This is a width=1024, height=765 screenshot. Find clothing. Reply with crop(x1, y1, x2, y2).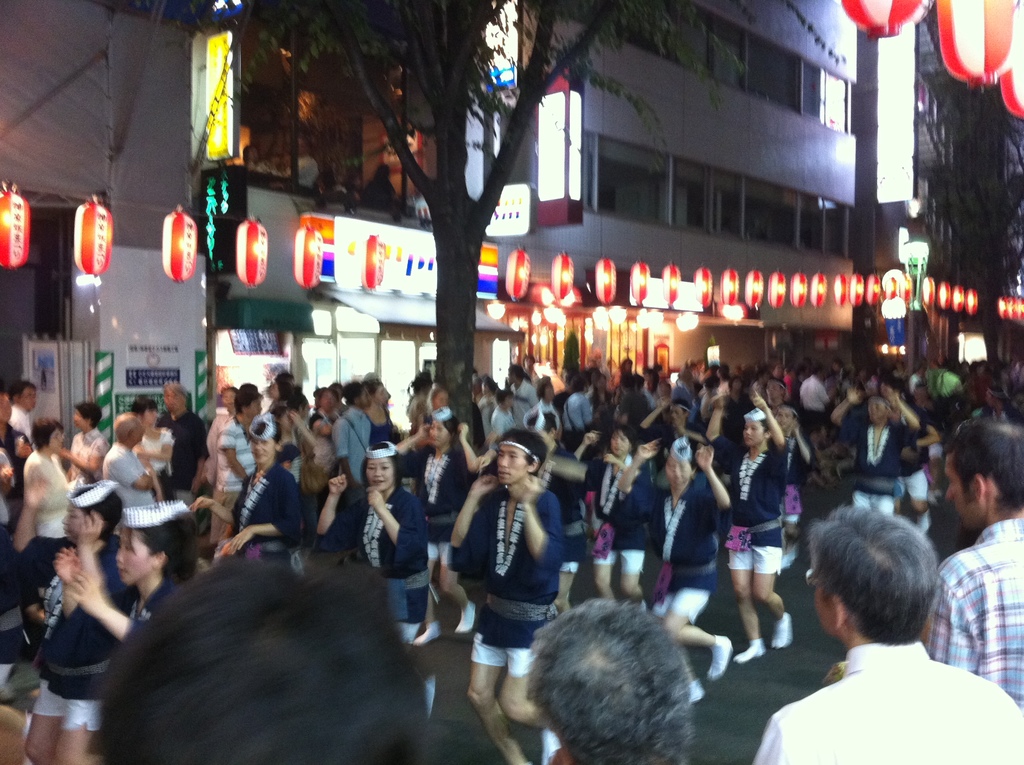
crop(173, 412, 200, 497).
